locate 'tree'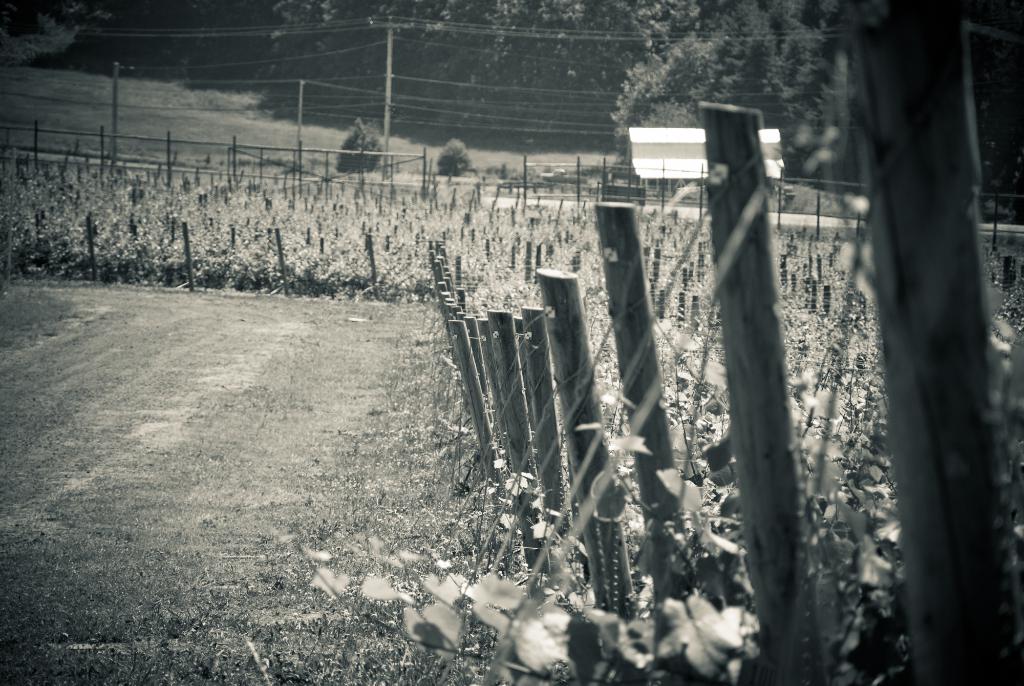
698, 0, 855, 127
